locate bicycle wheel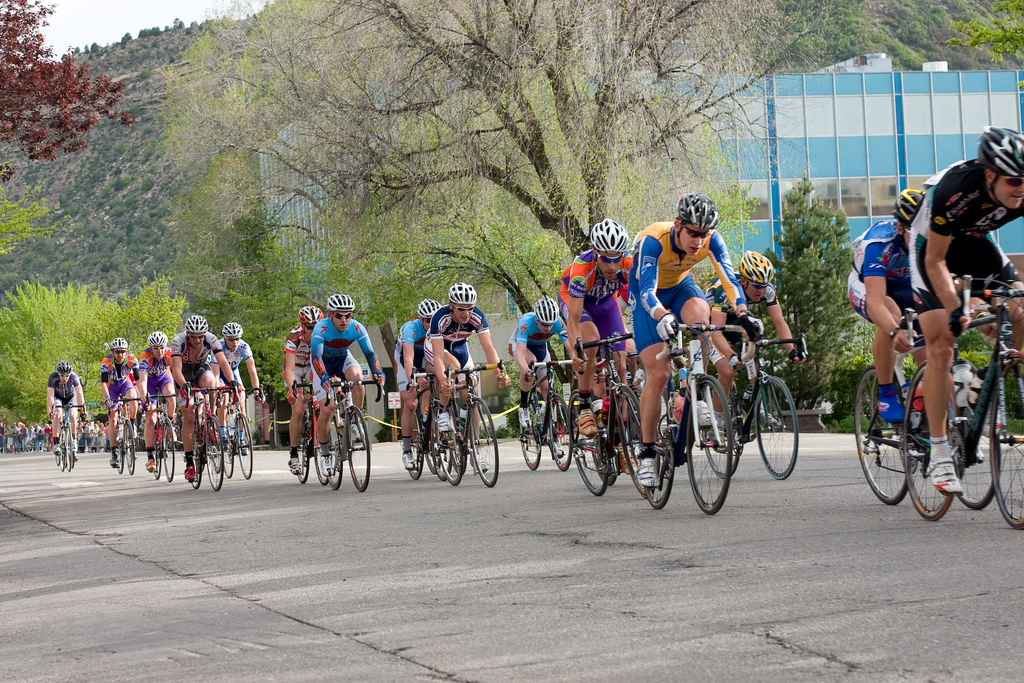
626,384,644,463
